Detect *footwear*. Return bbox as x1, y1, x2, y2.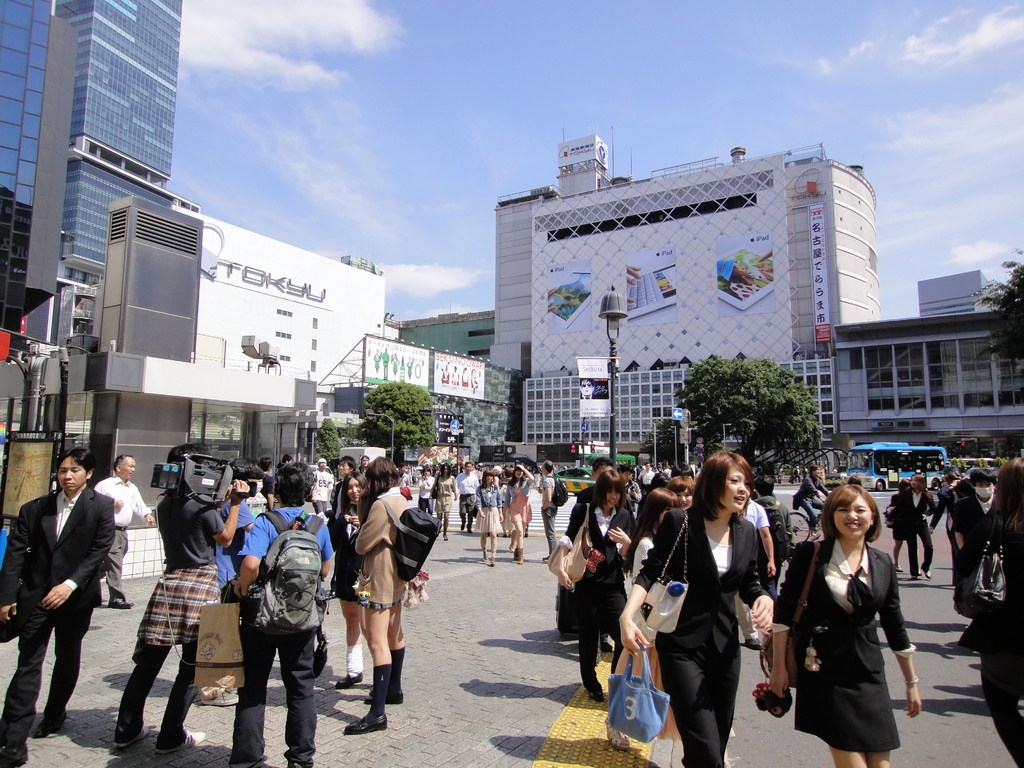
199, 689, 239, 707.
